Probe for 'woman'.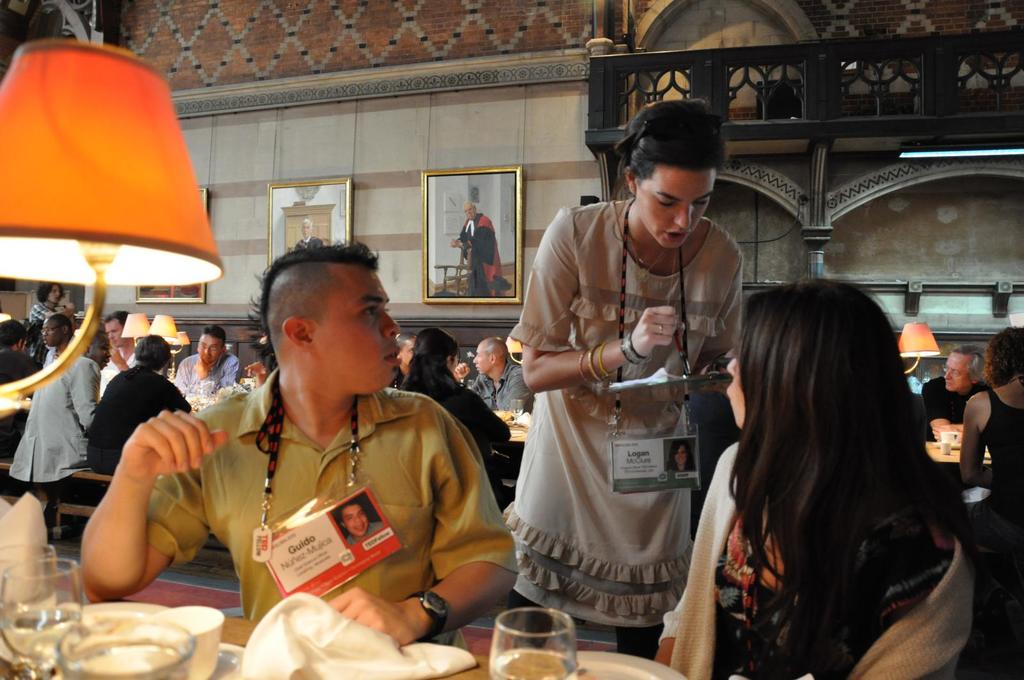
Probe result: bbox(399, 328, 510, 498).
